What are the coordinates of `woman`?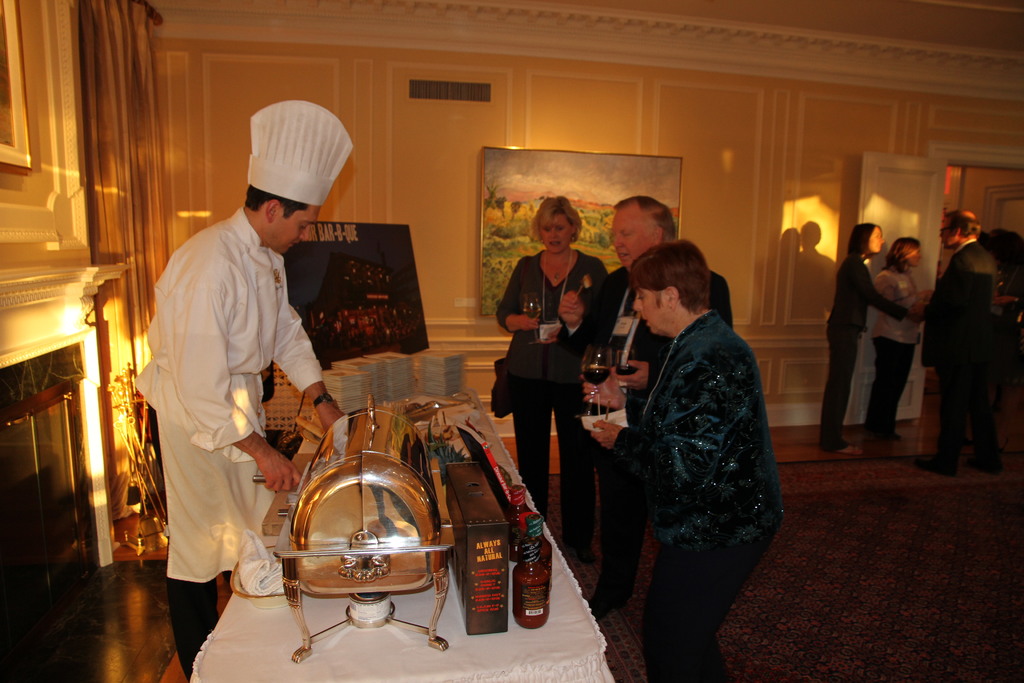
{"left": 863, "top": 231, "right": 935, "bottom": 447}.
